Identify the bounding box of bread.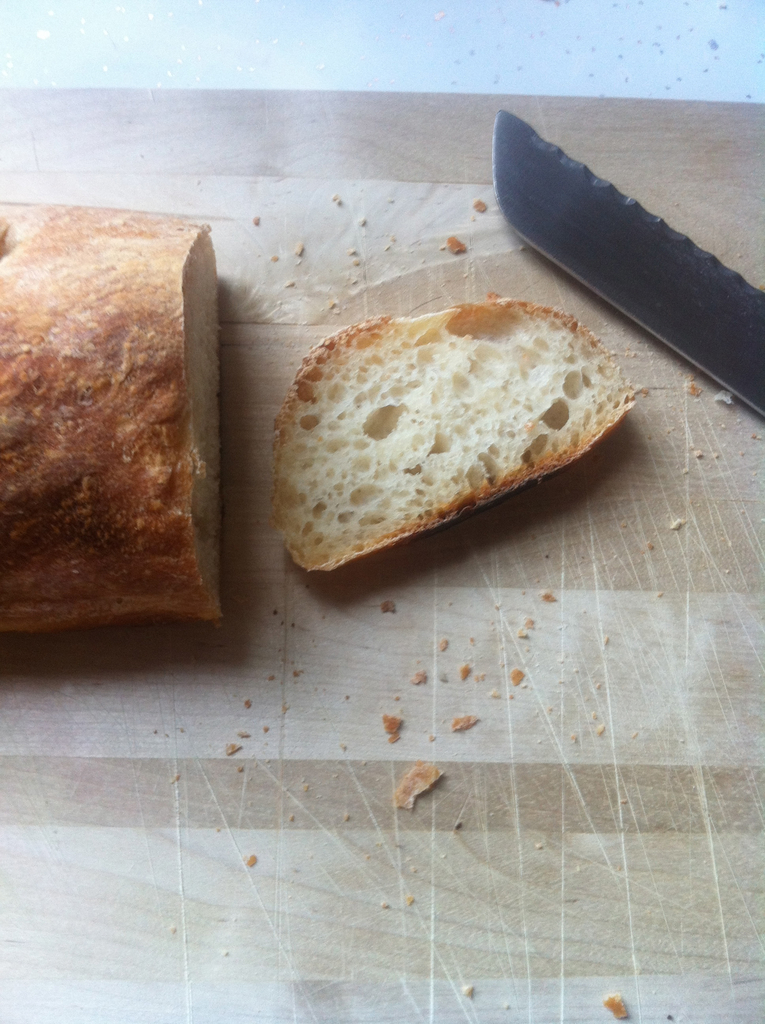
[left=246, top=275, right=656, bottom=582].
